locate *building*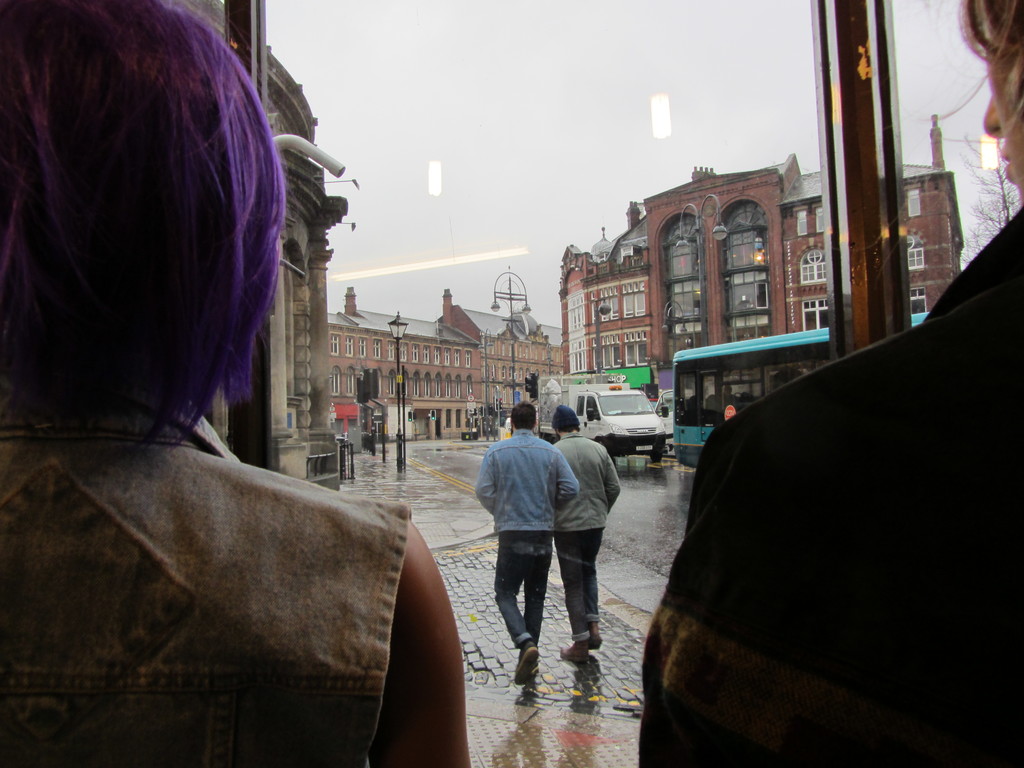
left=435, top=266, right=564, bottom=422
